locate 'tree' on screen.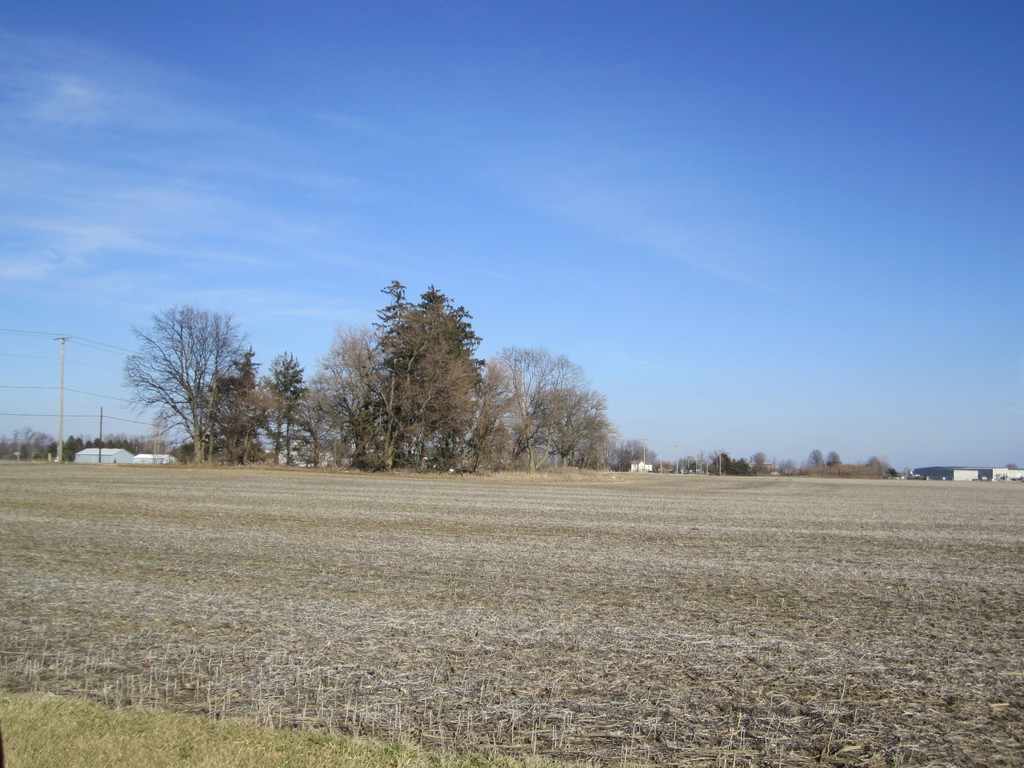
On screen at x1=612, y1=438, x2=656, y2=468.
